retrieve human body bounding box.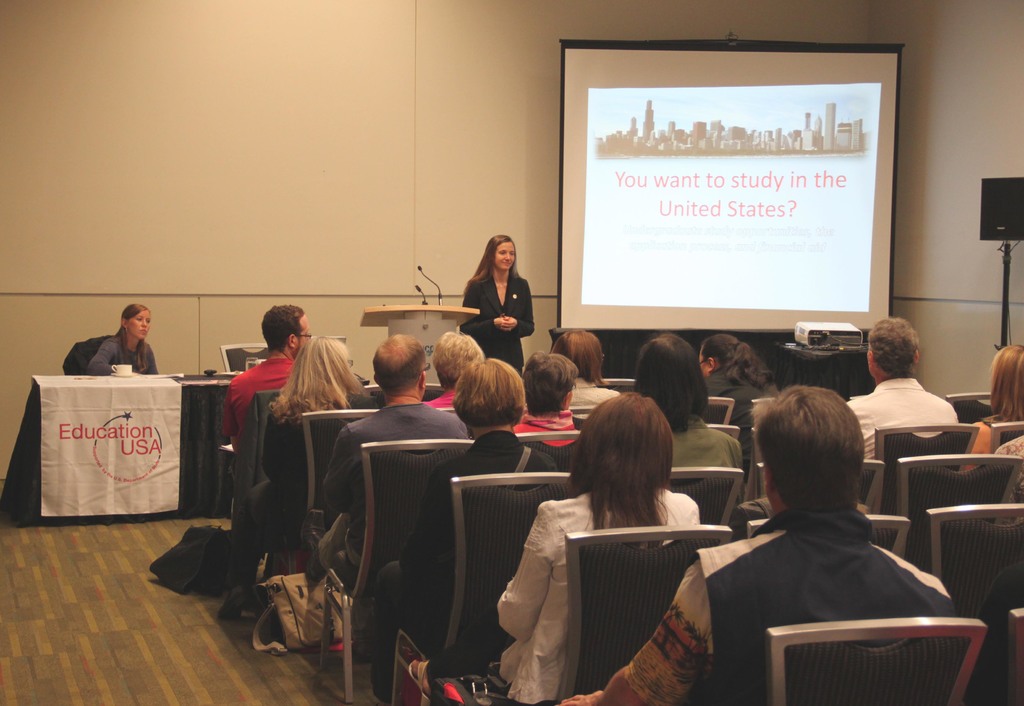
Bounding box: select_region(565, 375, 952, 705).
